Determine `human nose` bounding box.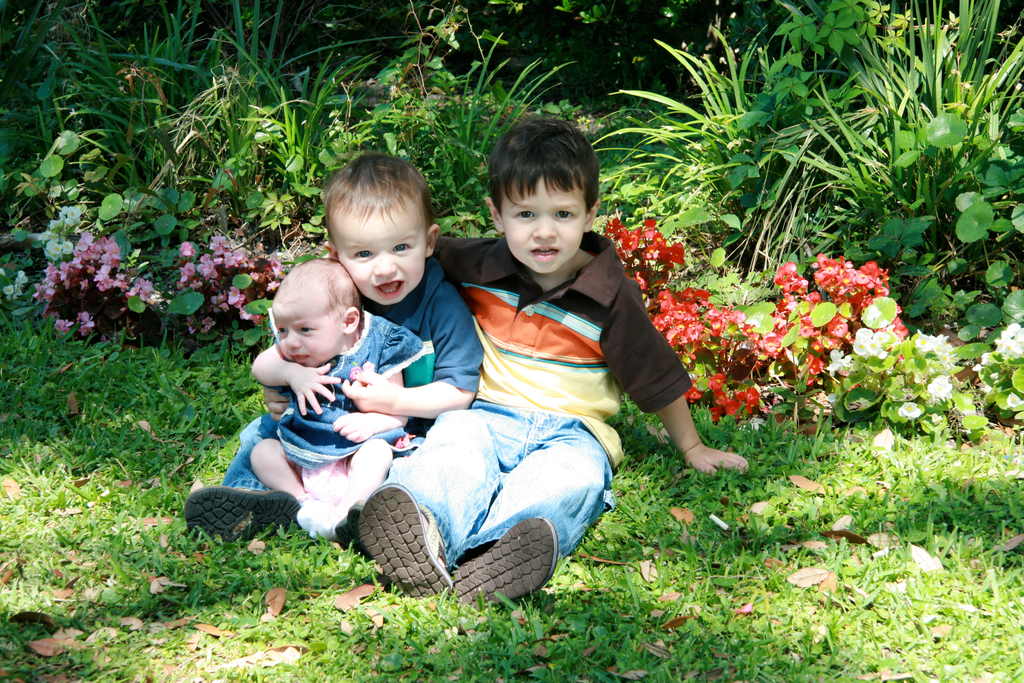
Determined: region(280, 334, 300, 352).
